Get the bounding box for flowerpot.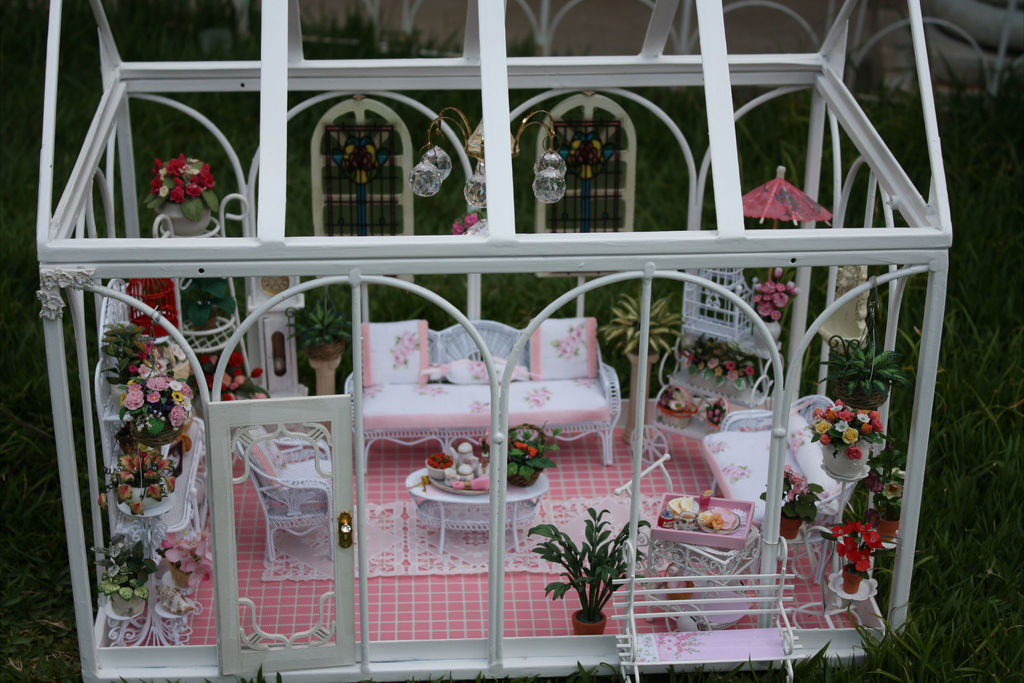
<bbox>112, 588, 143, 616</bbox>.
